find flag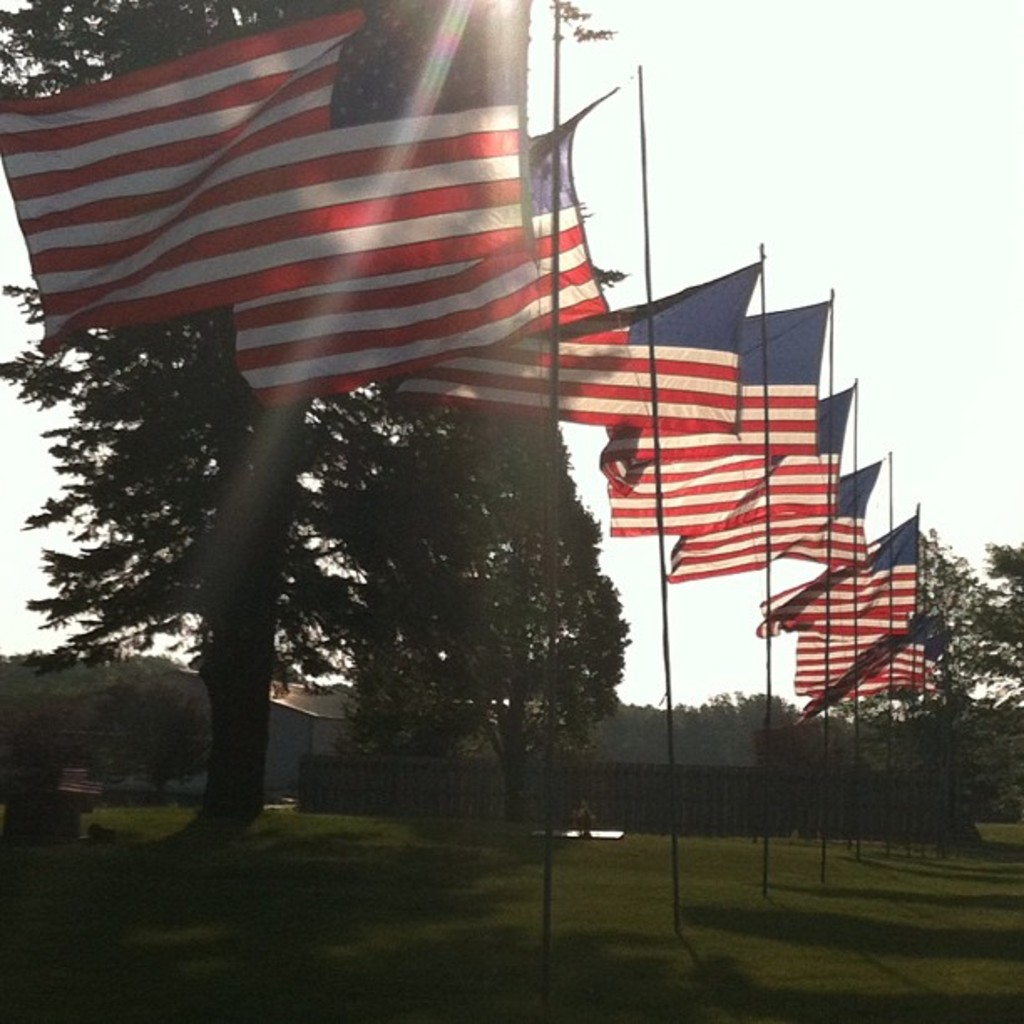
left=0, top=0, right=547, bottom=365
